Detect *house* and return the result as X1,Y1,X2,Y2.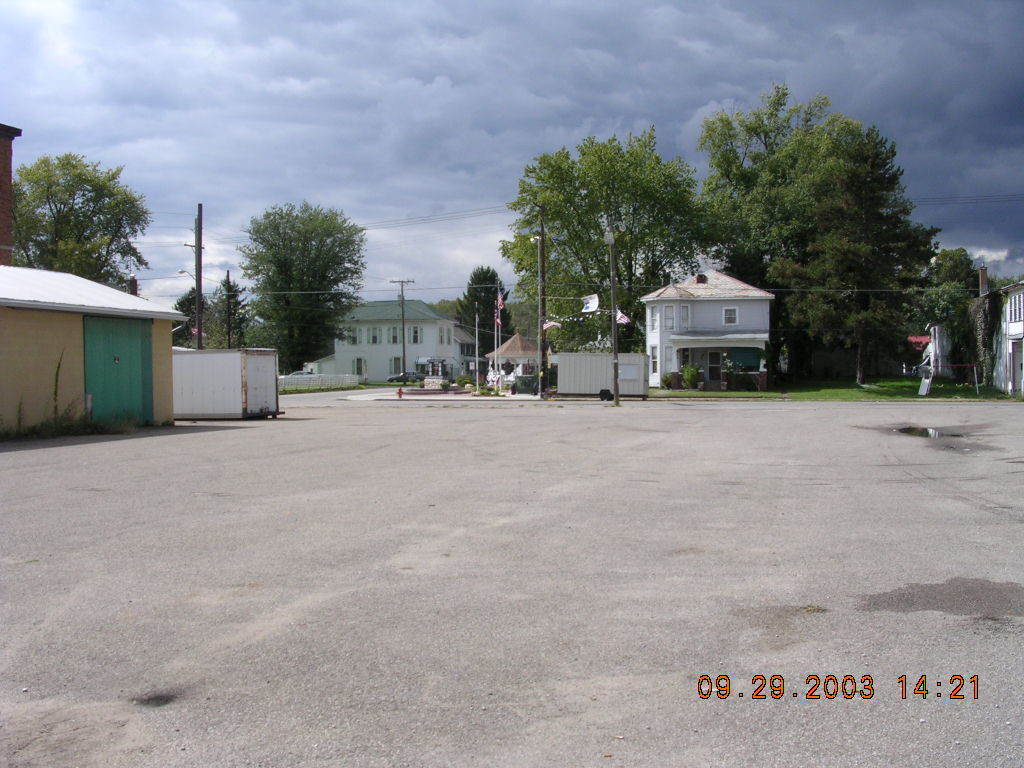
626,260,789,385.
